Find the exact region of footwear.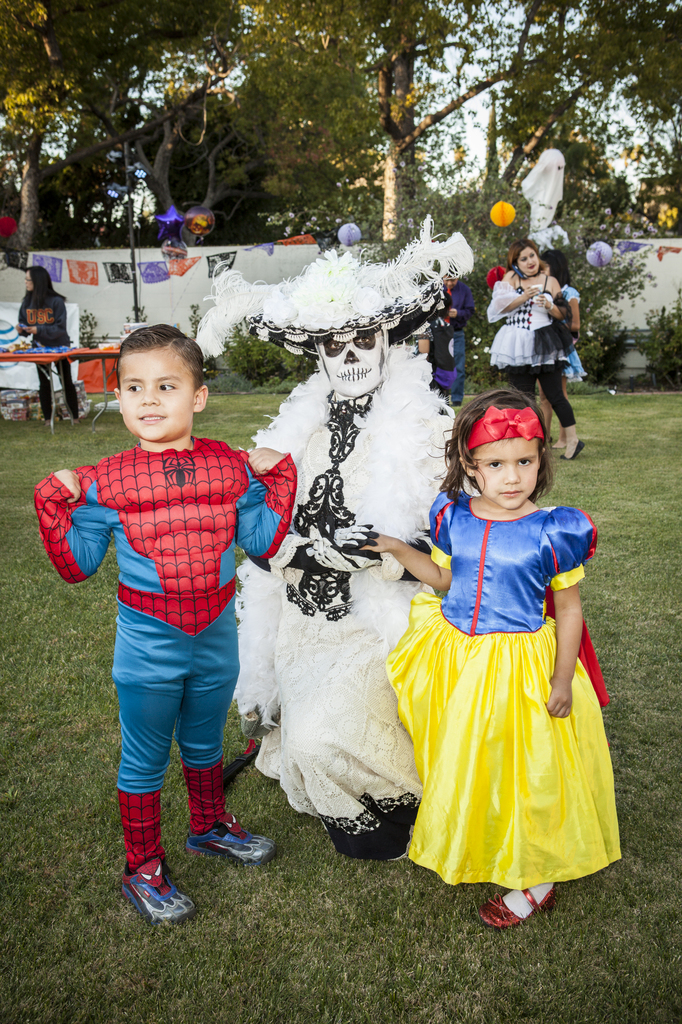
Exact region: box=[116, 861, 186, 926].
